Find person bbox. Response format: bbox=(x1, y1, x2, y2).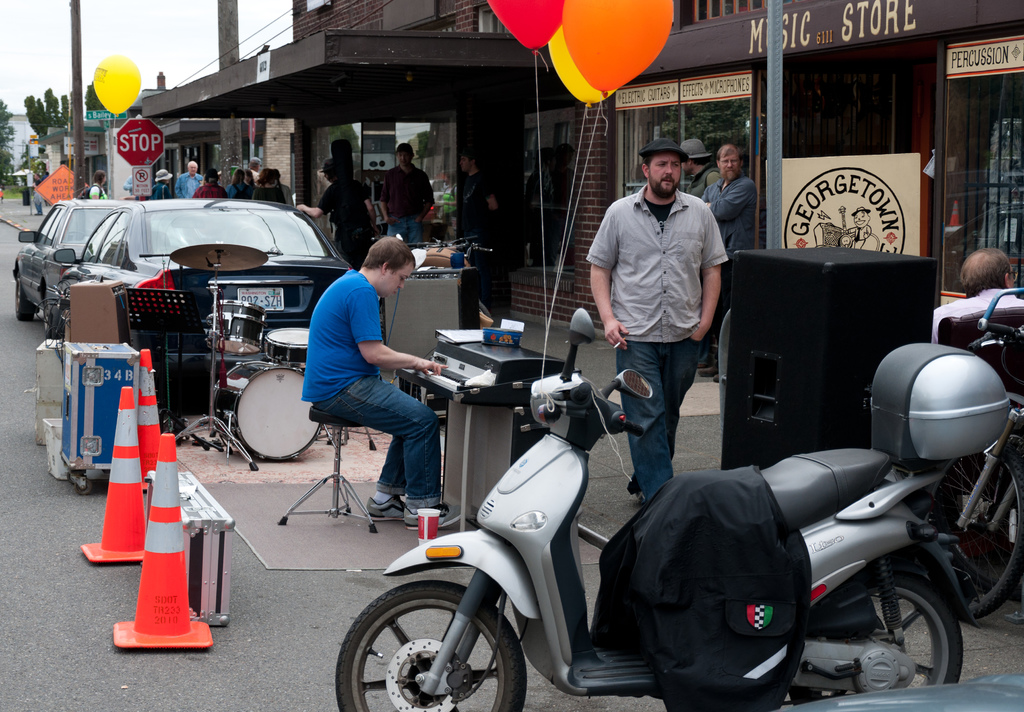
bbox=(42, 170, 50, 206).
